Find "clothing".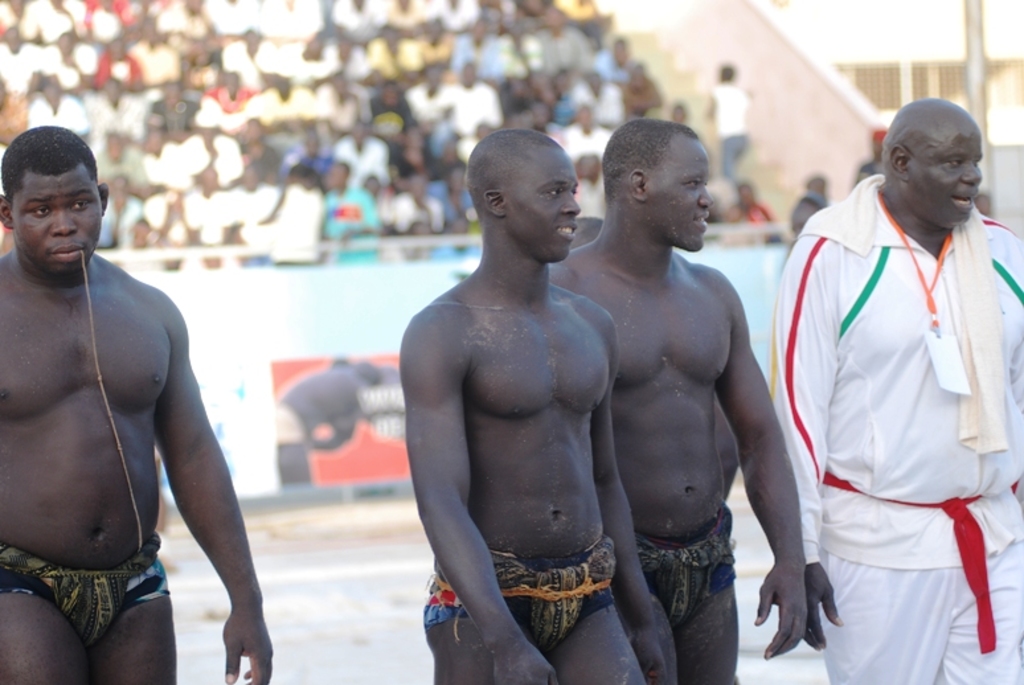
box=[429, 545, 618, 652].
